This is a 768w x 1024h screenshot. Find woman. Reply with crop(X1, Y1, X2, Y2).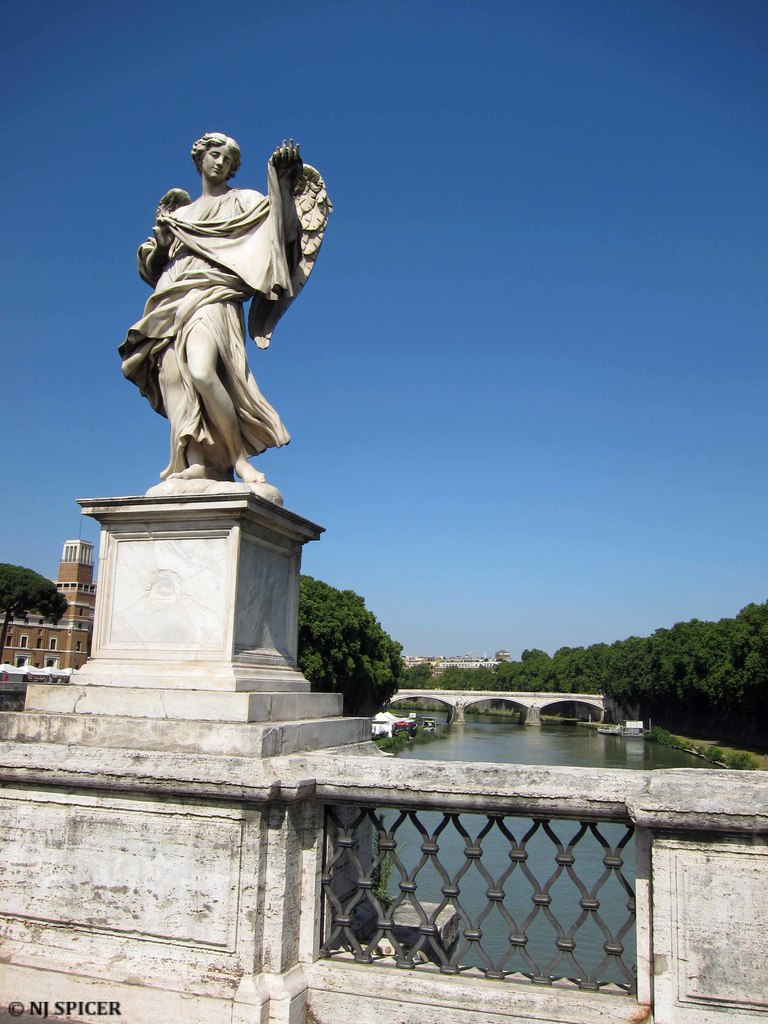
crop(132, 123, 298, 468).
